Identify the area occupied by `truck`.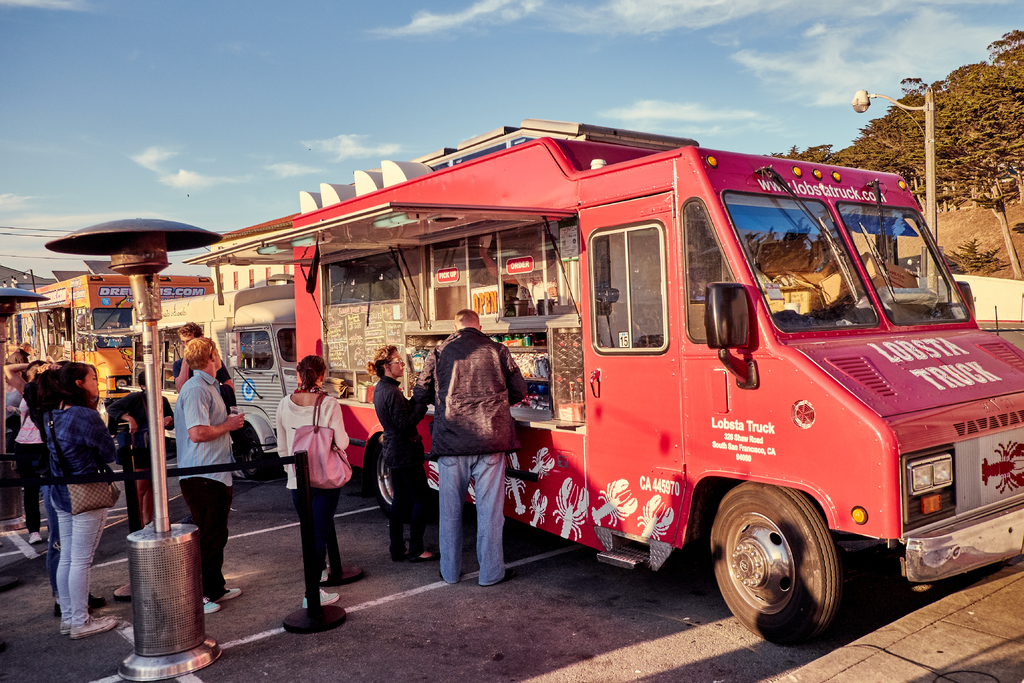
Area: 147, 272, 299, 484.
